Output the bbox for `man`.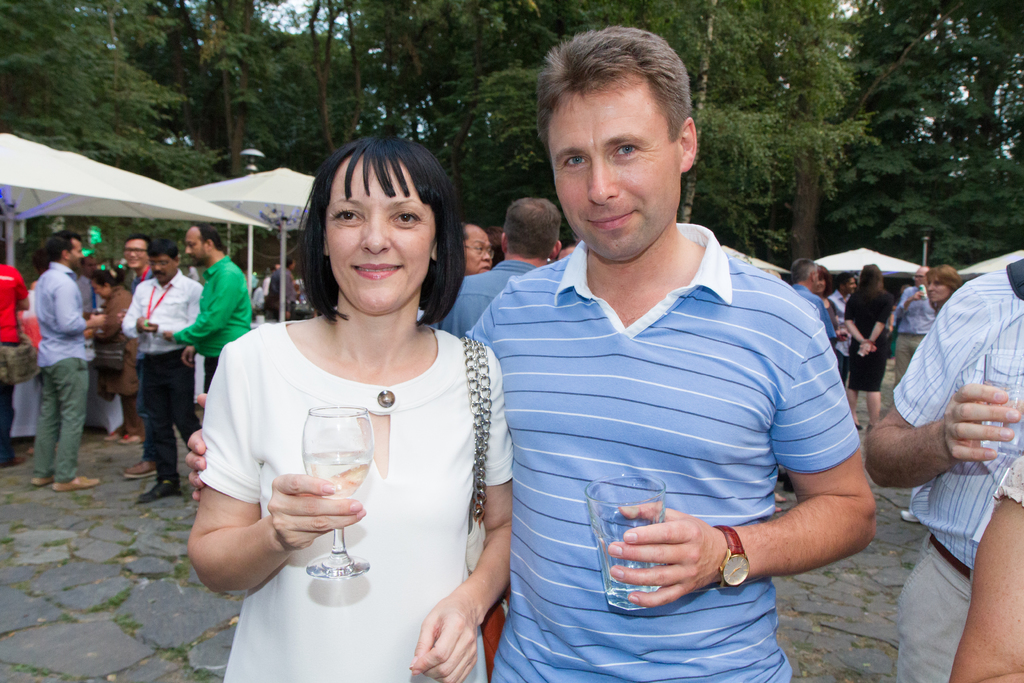
bbox=[461, 219, 491, 272].
